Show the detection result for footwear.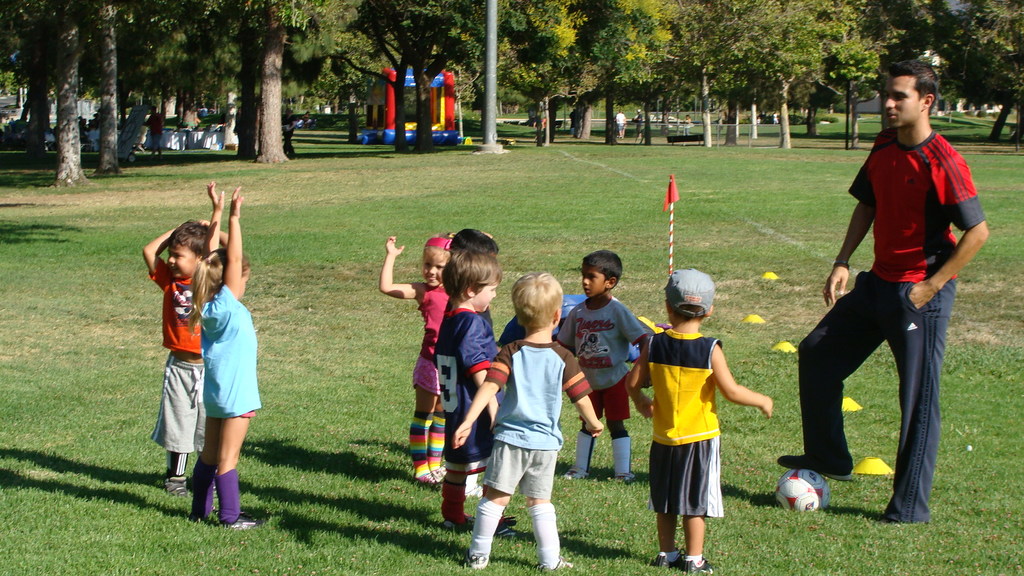
box(777, 453, 852, 482).
